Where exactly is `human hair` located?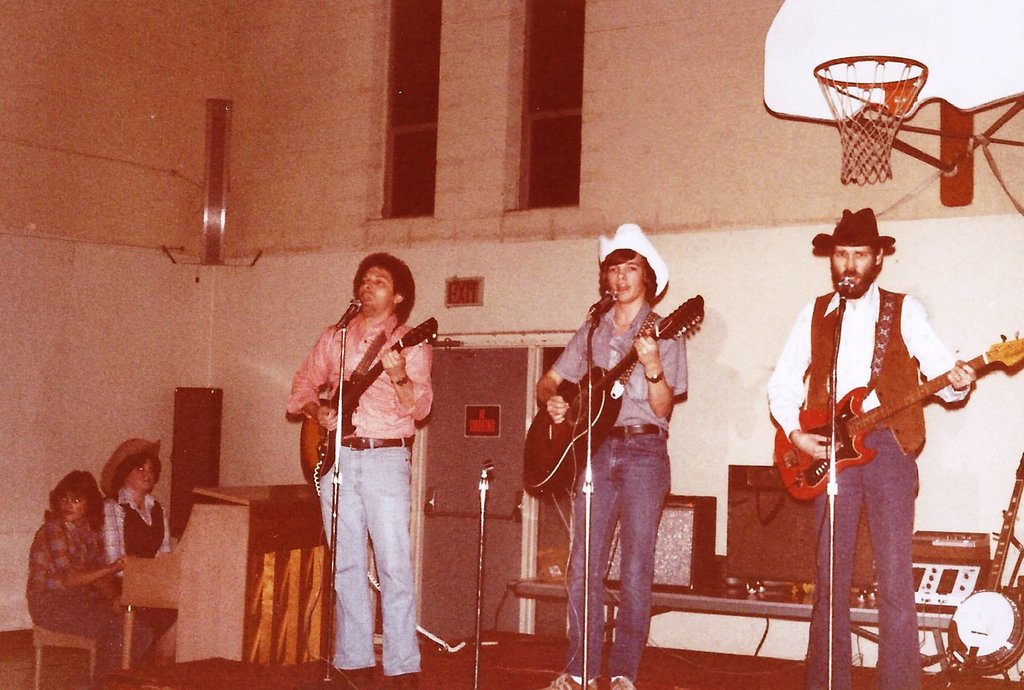
Its bounding box is Rect(42, 465, 105, 533).
